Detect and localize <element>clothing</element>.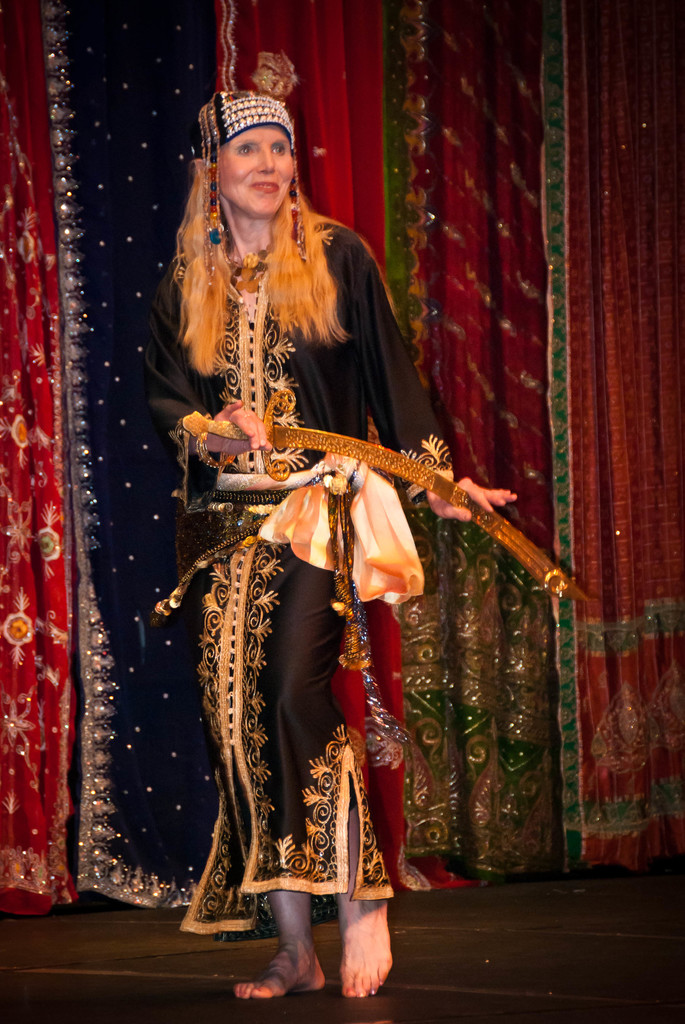
Localized at 129/194/463/940.
